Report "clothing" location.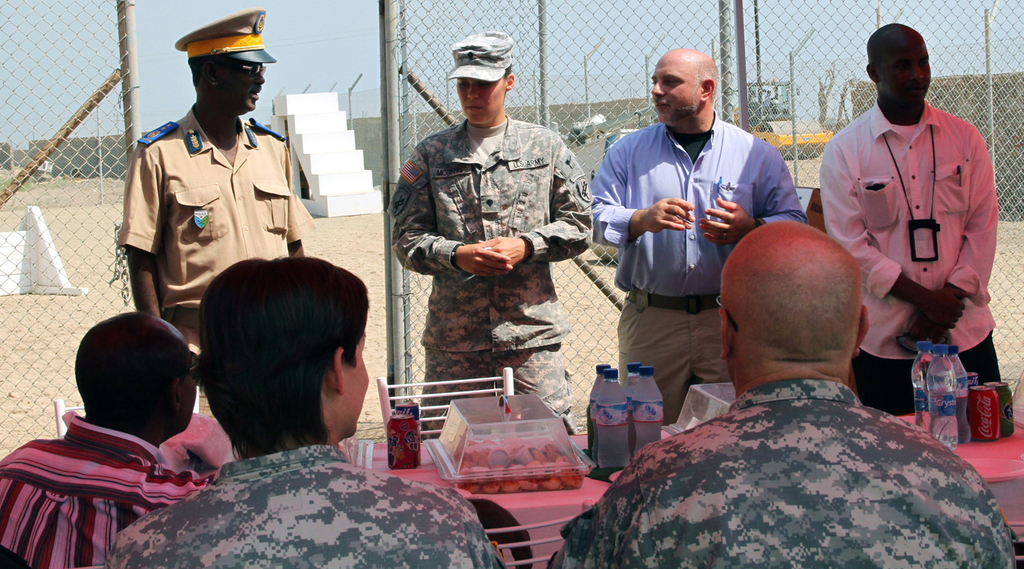
Report: bbox(110, 99, 335, 356).
